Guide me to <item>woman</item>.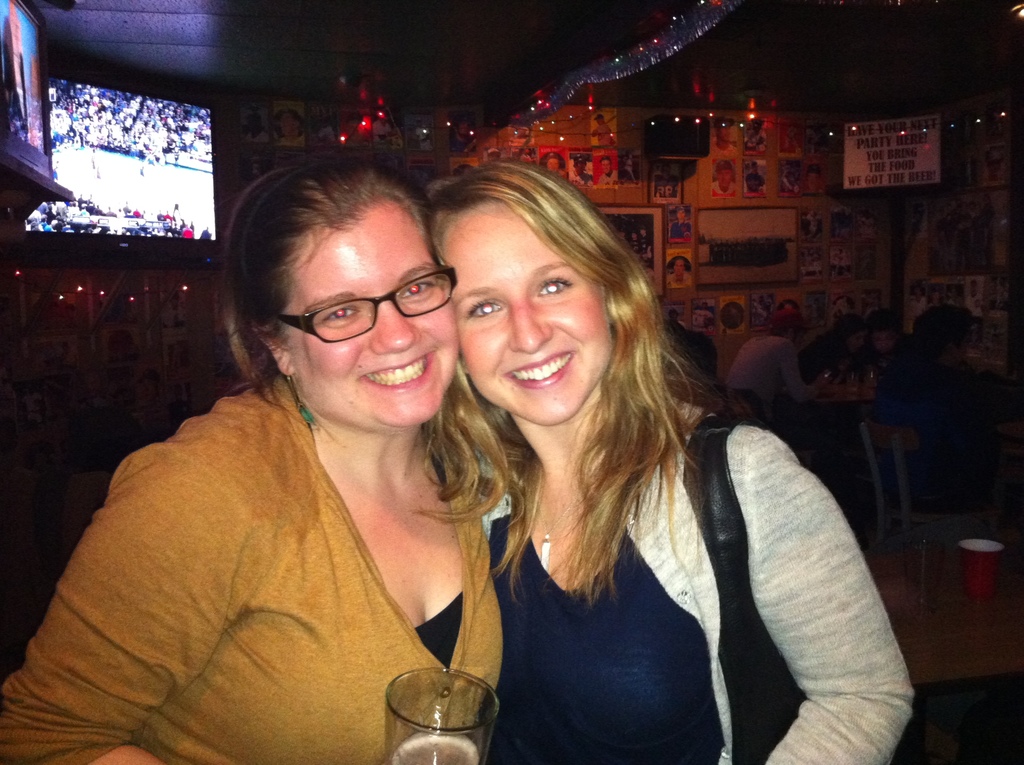
Guidance: bbox(0, 156, 531, 764).
